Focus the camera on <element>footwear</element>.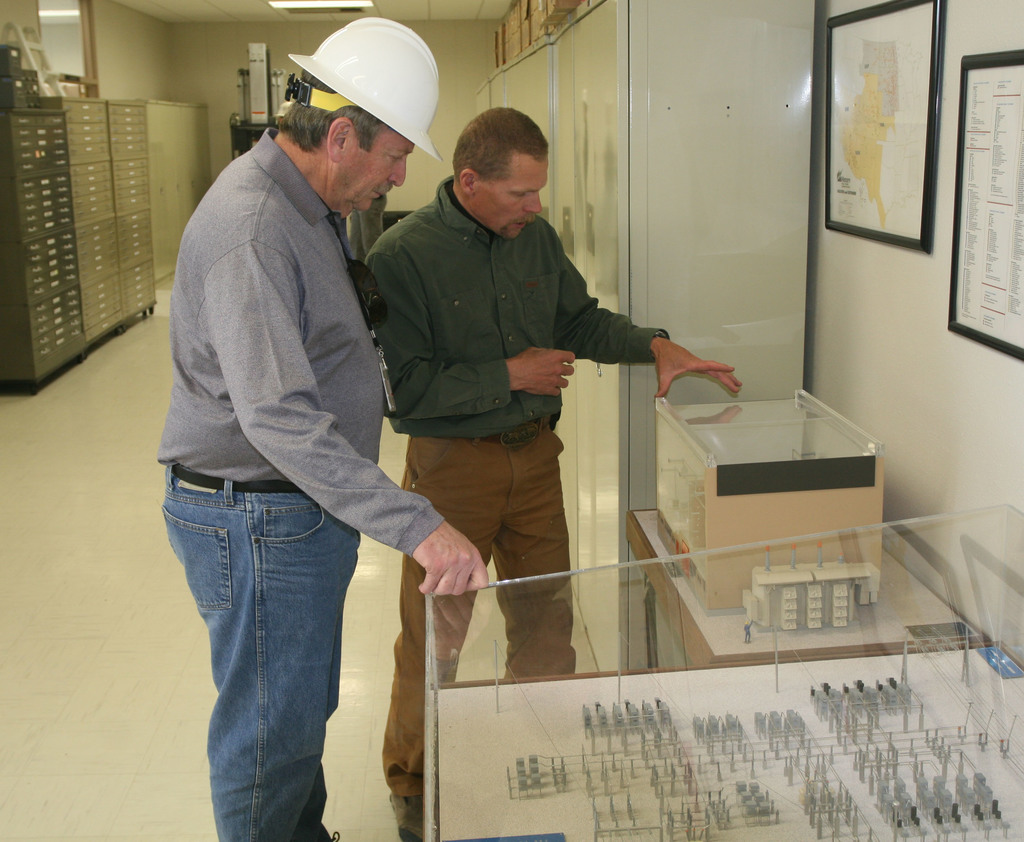
Focus region: bbox(382, 785, 417, 841).
